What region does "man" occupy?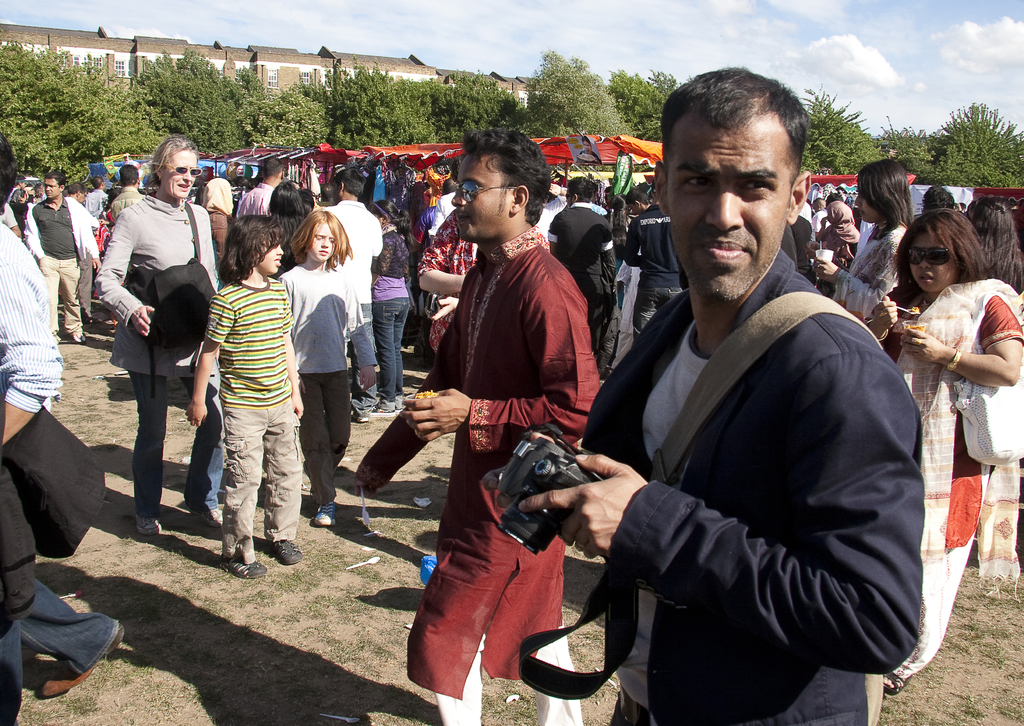
621 180 691 347.
